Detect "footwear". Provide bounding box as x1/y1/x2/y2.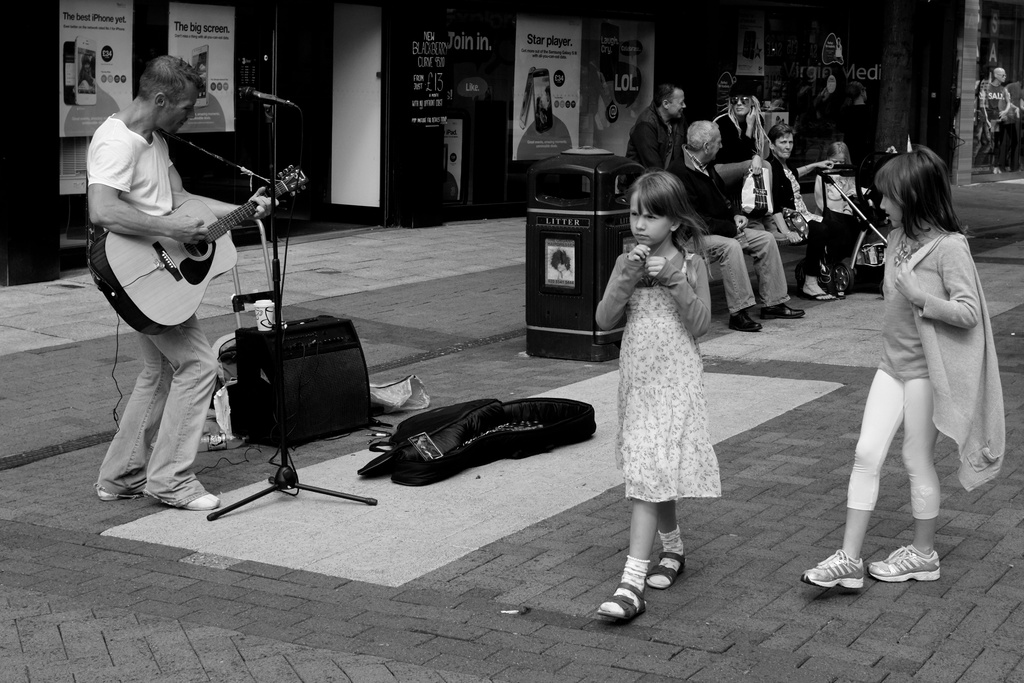
597/579/649/621.
